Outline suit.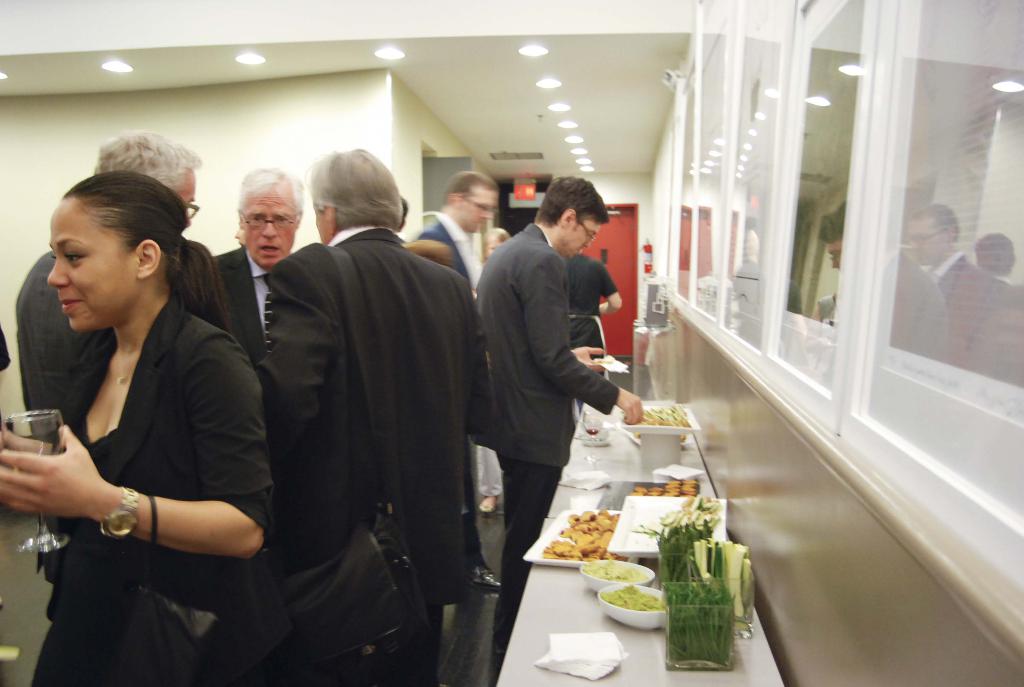
Outline: BBox(415, 214, 482, 553).
